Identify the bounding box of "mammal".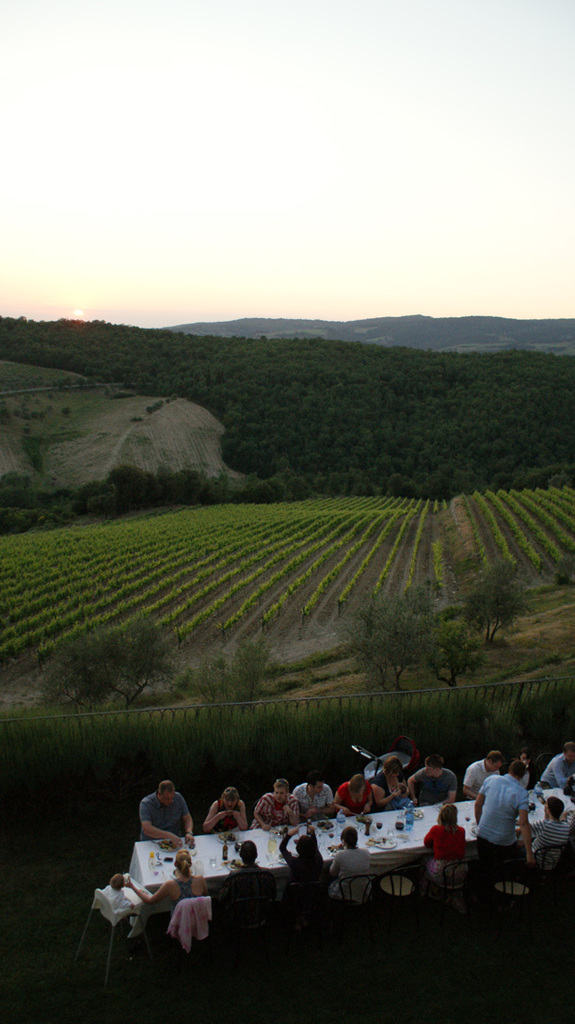
[x1=295, y1=776, x2=333, y2=820].
